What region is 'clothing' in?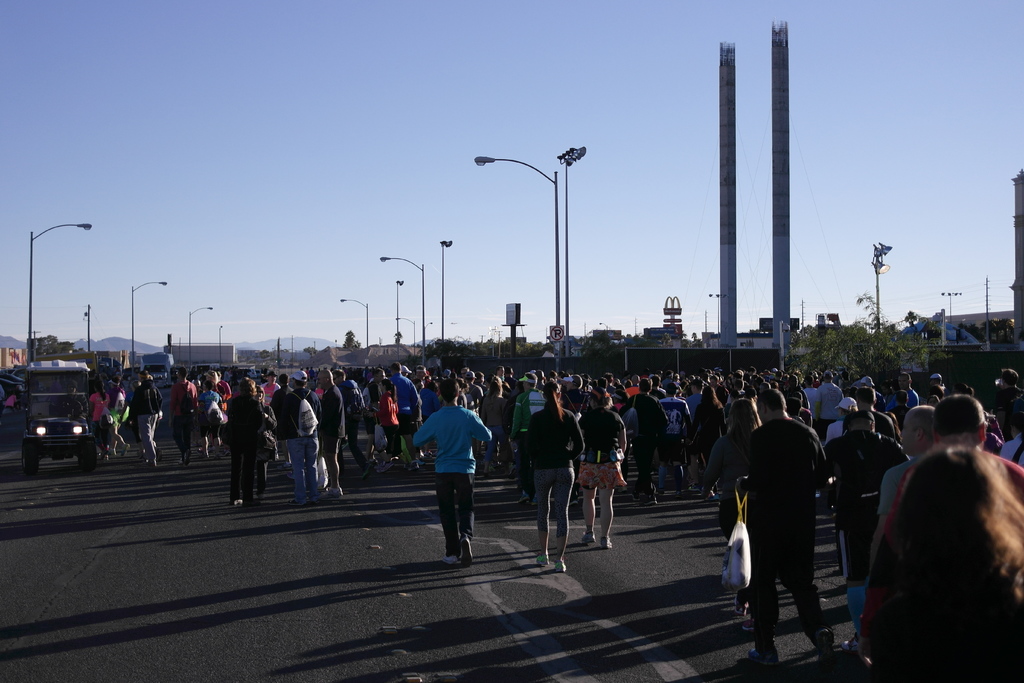
{"left": 141, "top": 414, "right": 157, "bottom": 457}.
